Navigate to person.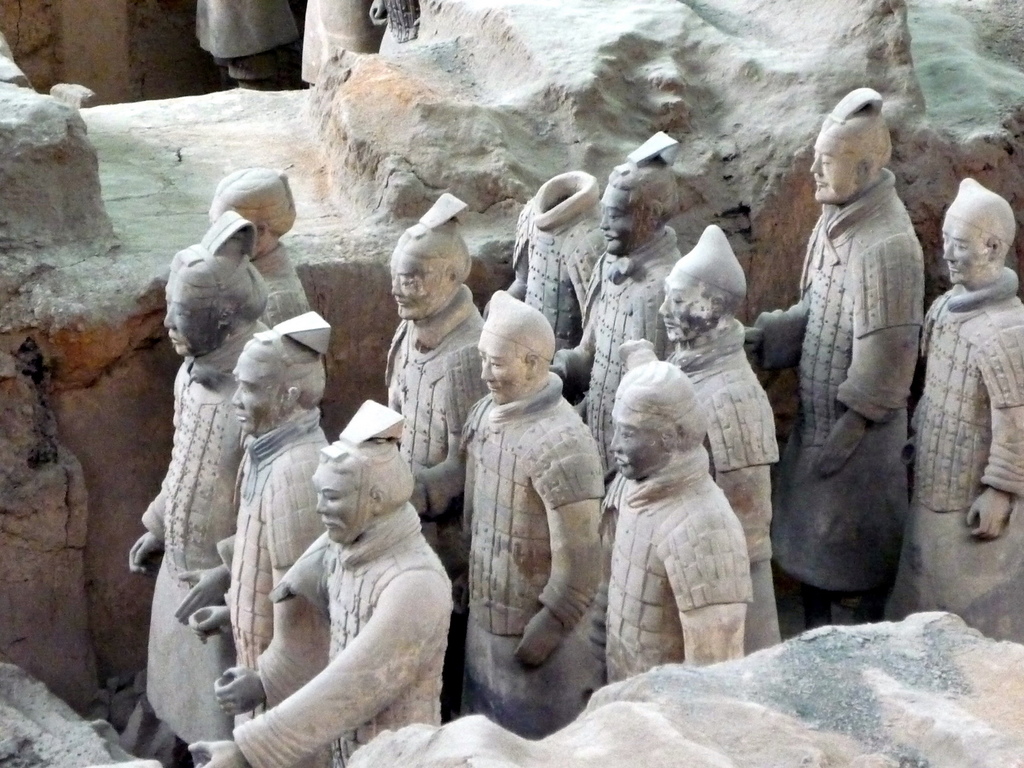
Navigation target: {"x1": 202, "y1": 166, "x2": 326, "y2": 342}.
